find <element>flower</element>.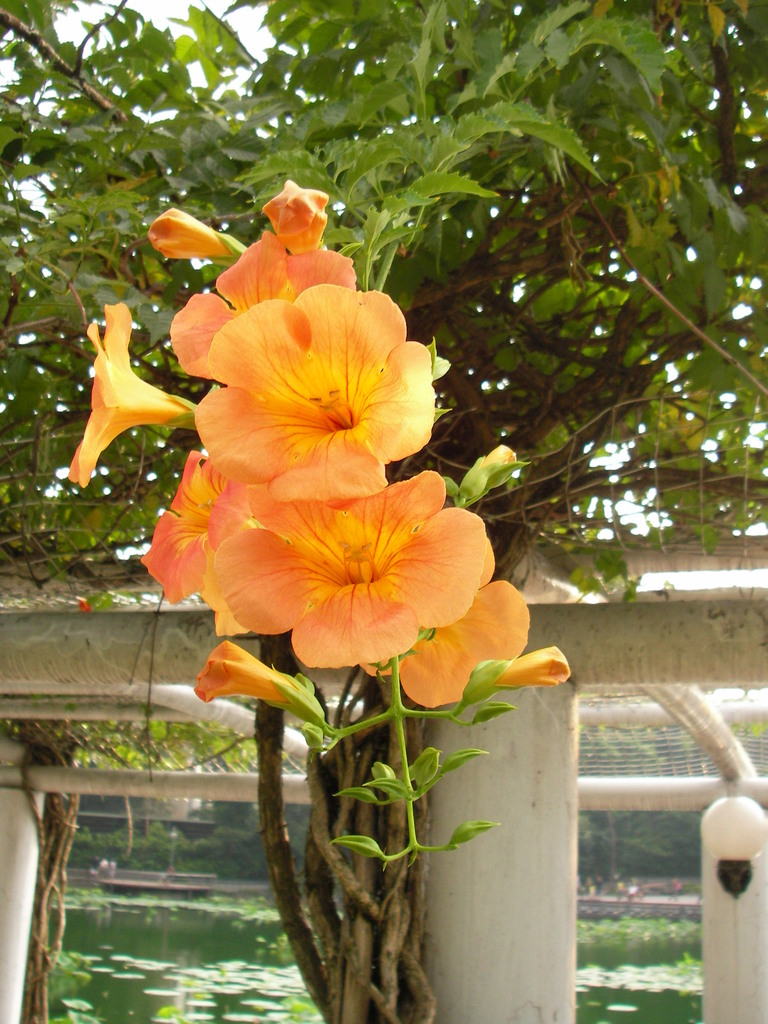
[left=141, top=452, right=249, bottom=609].
